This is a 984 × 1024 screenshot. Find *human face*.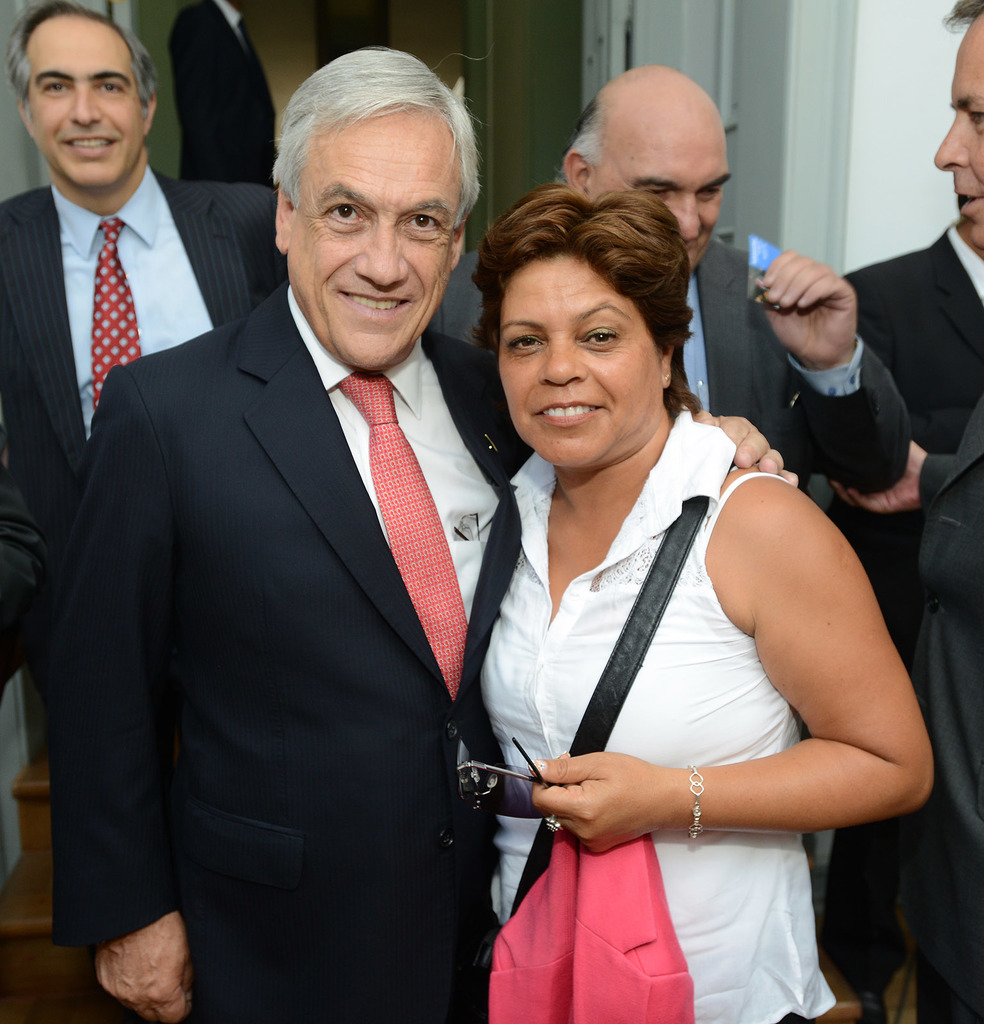
Bounding box: bbox(29, 28, 138, 196).
